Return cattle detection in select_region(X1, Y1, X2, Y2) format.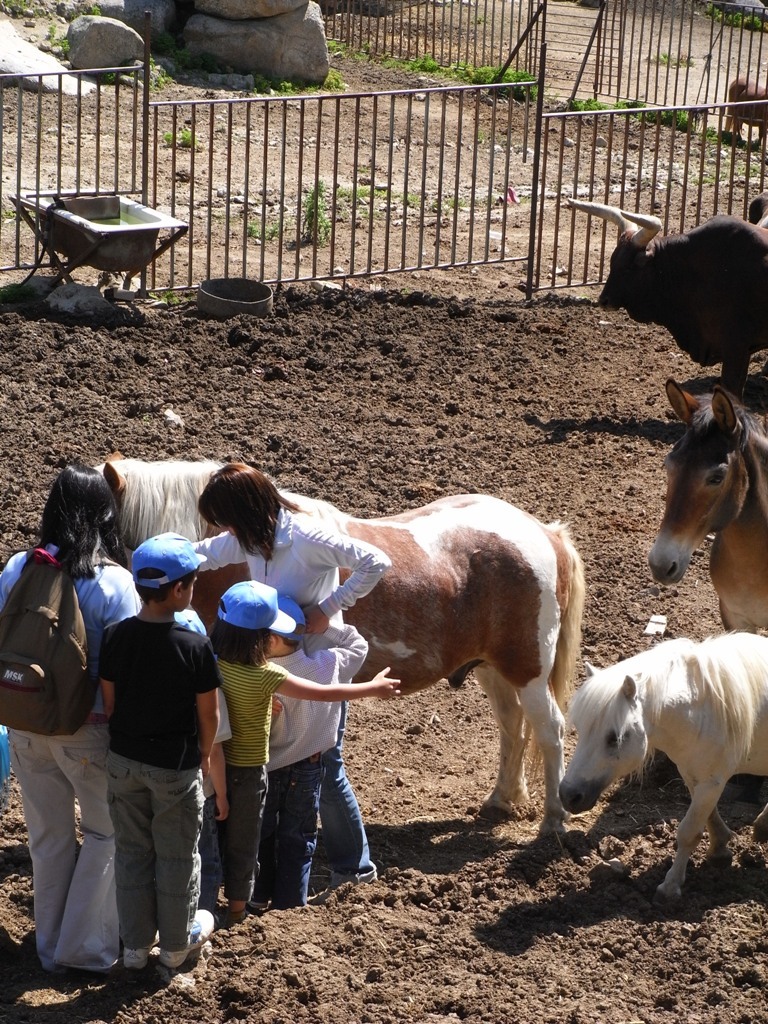
select_region(87, 446, 587, 834).
